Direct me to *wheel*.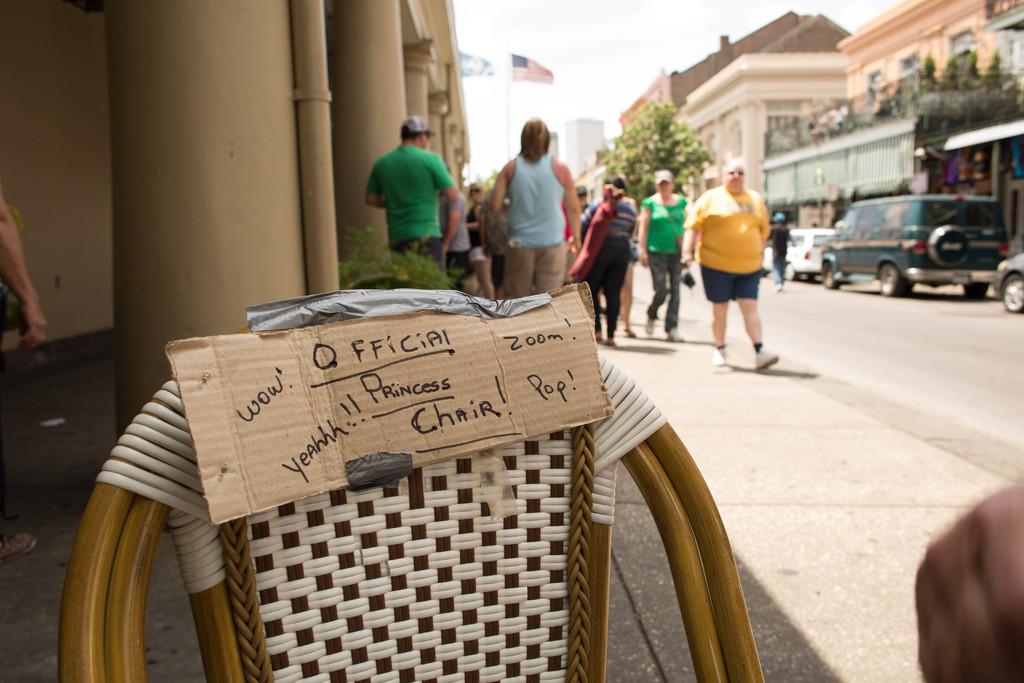
Direction: left=819, top=256, right=839, bottom=292.
